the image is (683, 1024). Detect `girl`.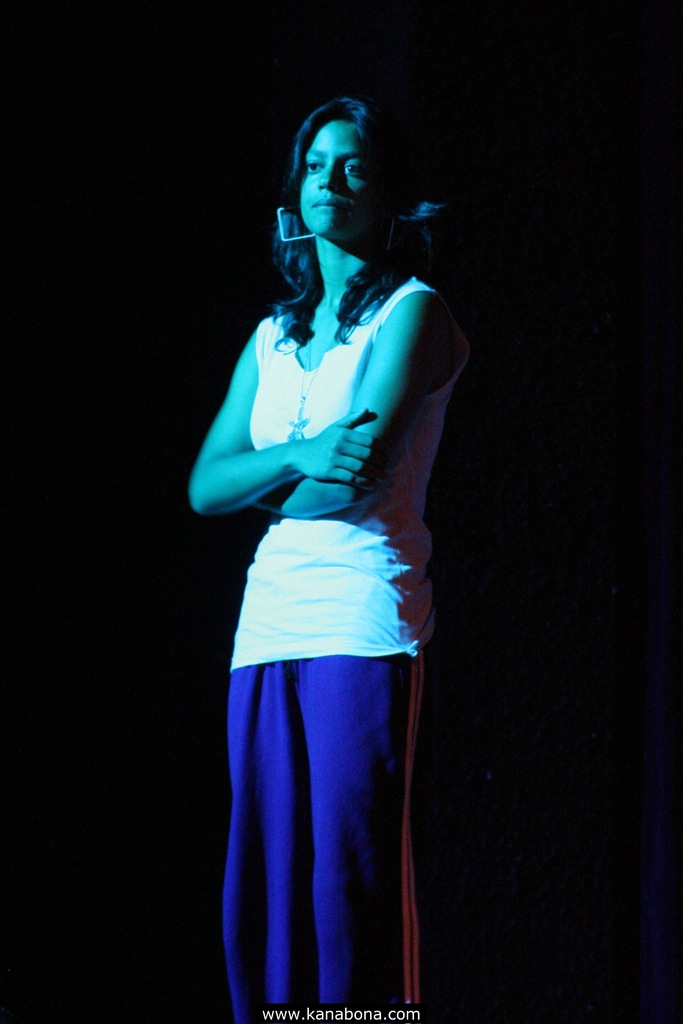
Detection: 159, 40, 491, 1023.
